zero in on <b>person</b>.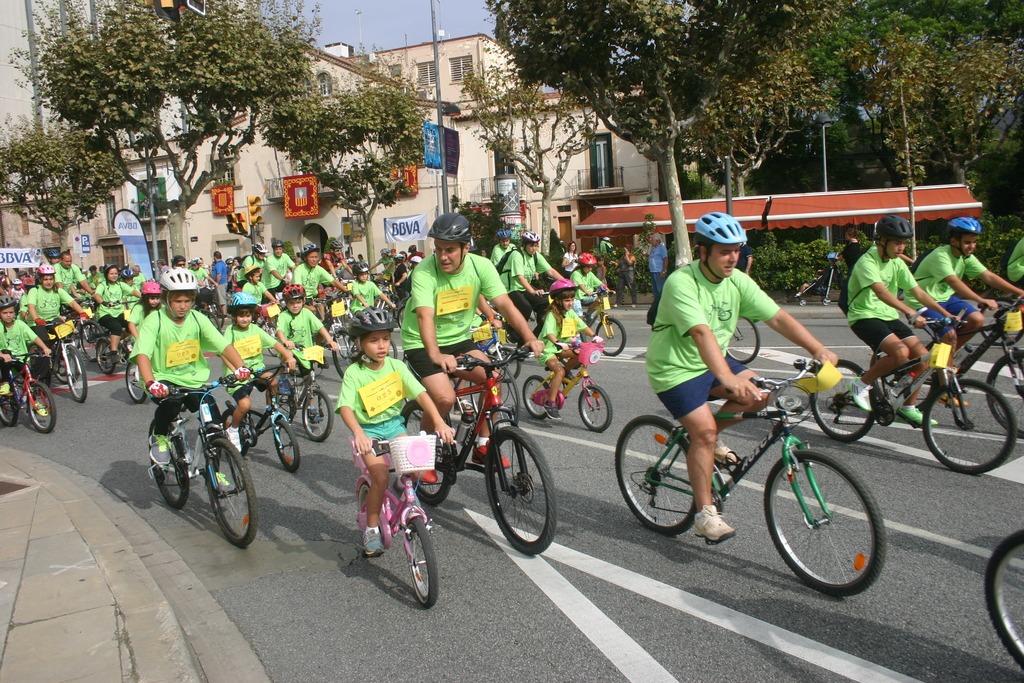
Zeroed in: BBox(568, 252, 616, 343).
